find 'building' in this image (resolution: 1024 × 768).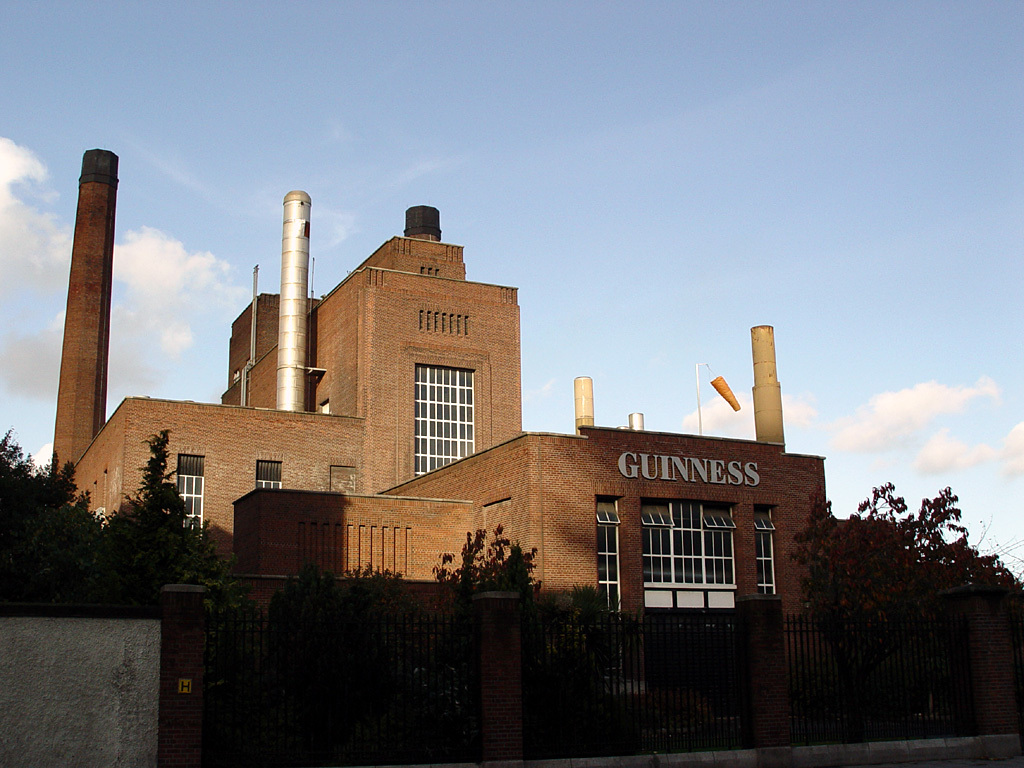
bbox=[49, 149, 896, 694].
